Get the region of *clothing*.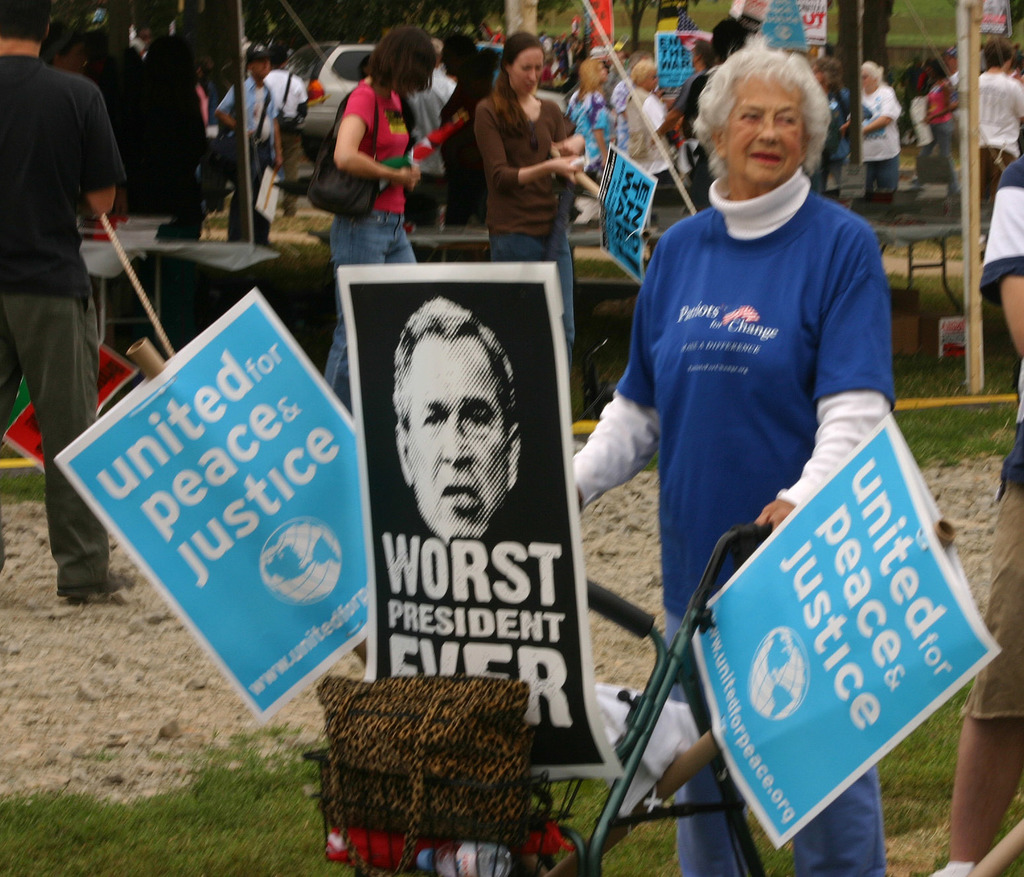
214,77,282,231.
